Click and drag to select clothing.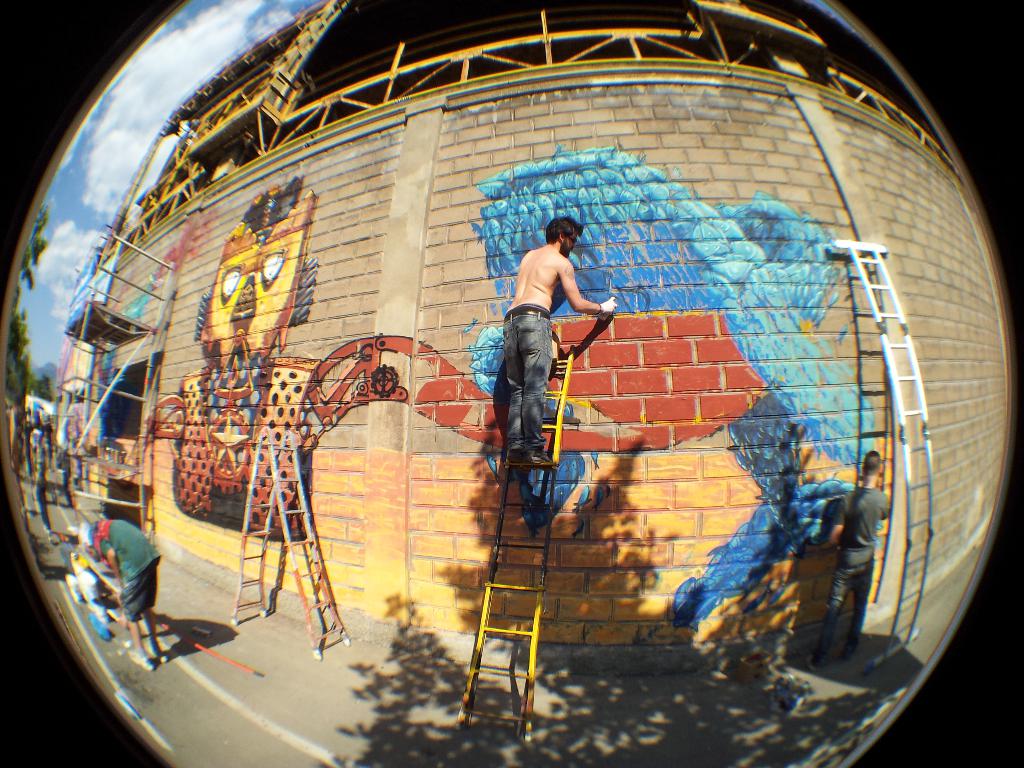
Selection: [x1=831, y1=486, x2=892, y2=651].
